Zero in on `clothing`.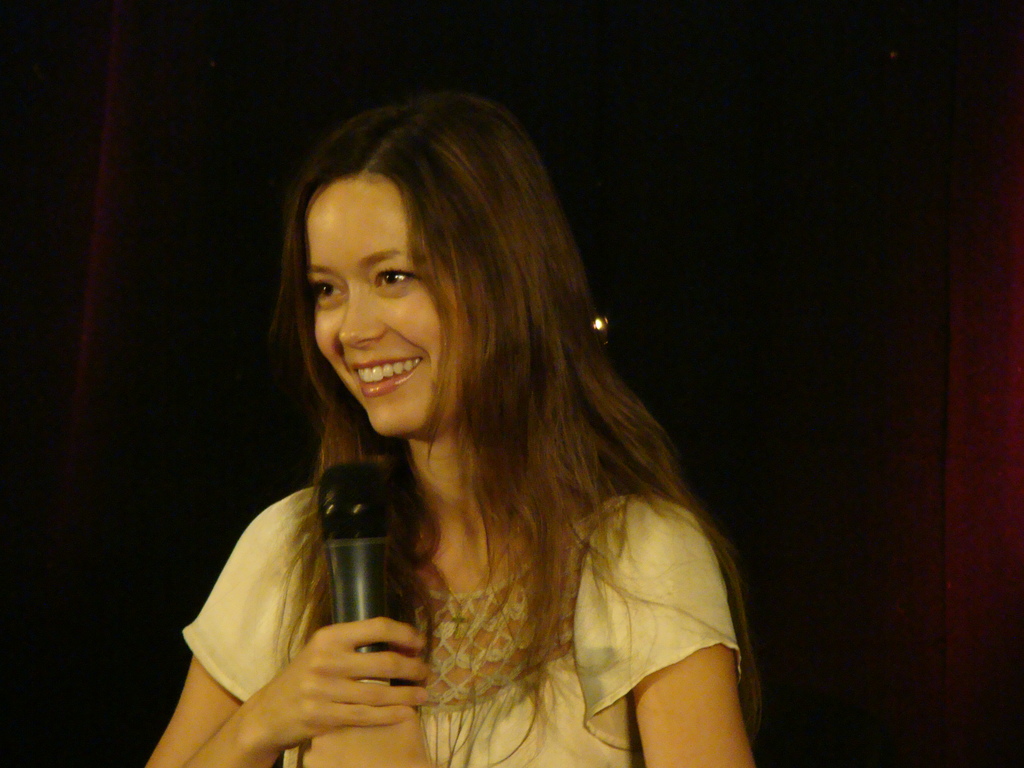
Zeroed in: (x1=179, y1=484, x2=739, y2=767).
